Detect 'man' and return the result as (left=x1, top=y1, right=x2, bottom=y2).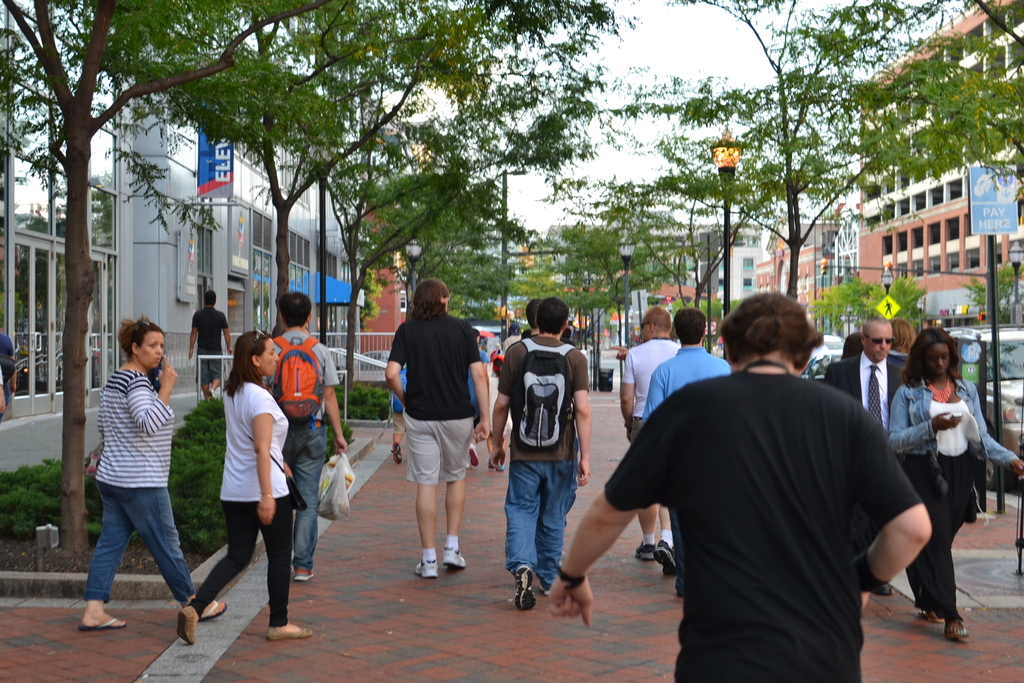
(left=621, top=308, right=685, bottom=585).
